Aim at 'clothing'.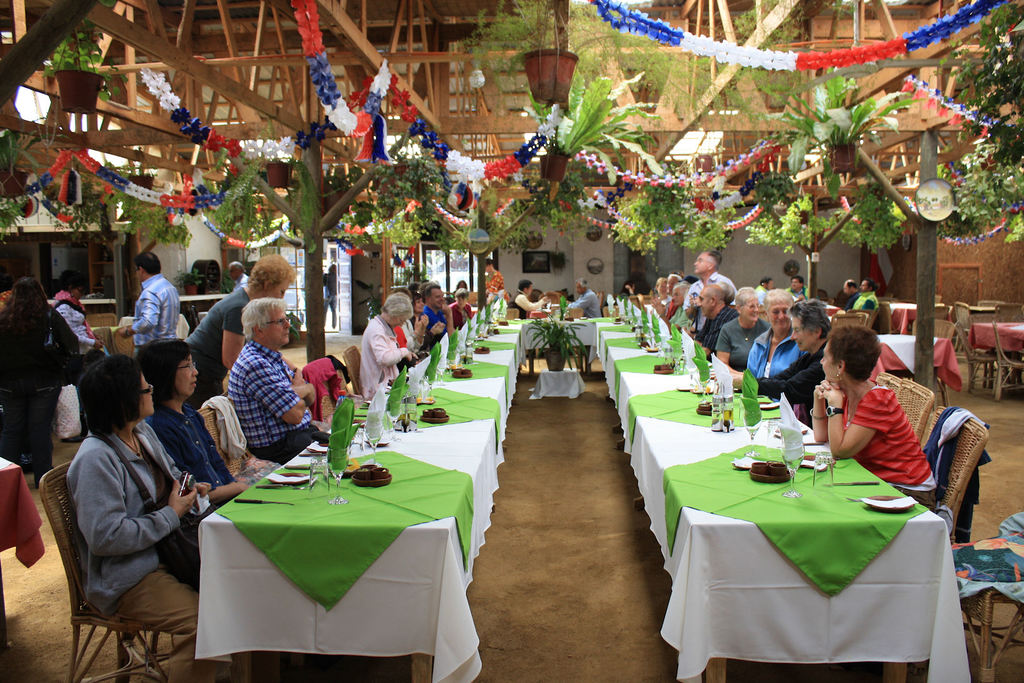
Aimed at x1=134 y1=270 x2=186 y2=407.
